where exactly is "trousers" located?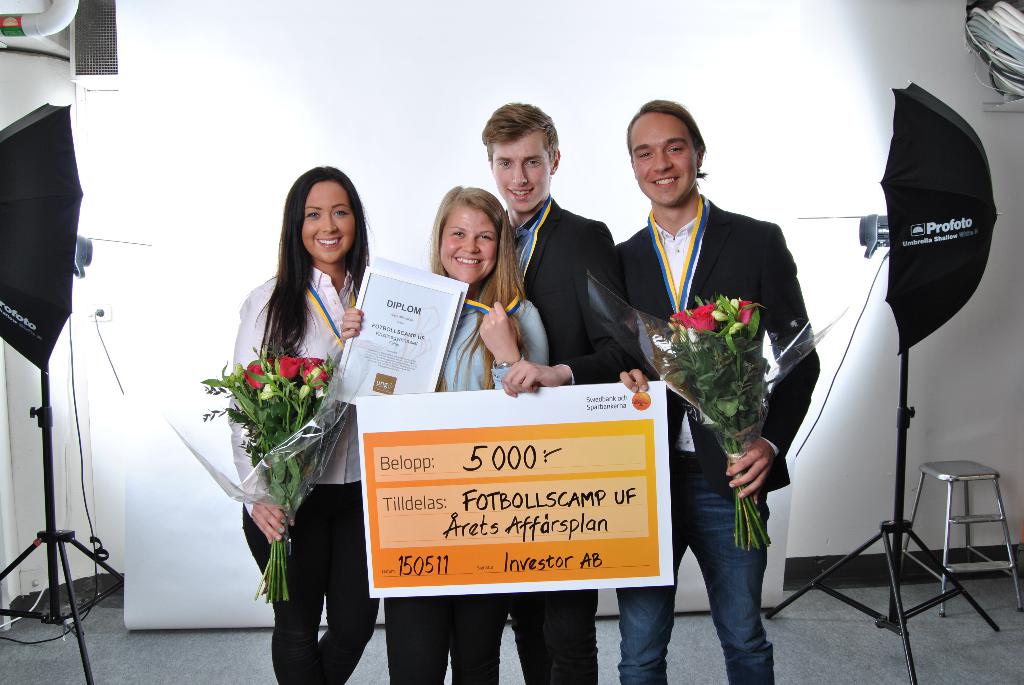
Its bounding box is box=[241, 476, 378, 684].
